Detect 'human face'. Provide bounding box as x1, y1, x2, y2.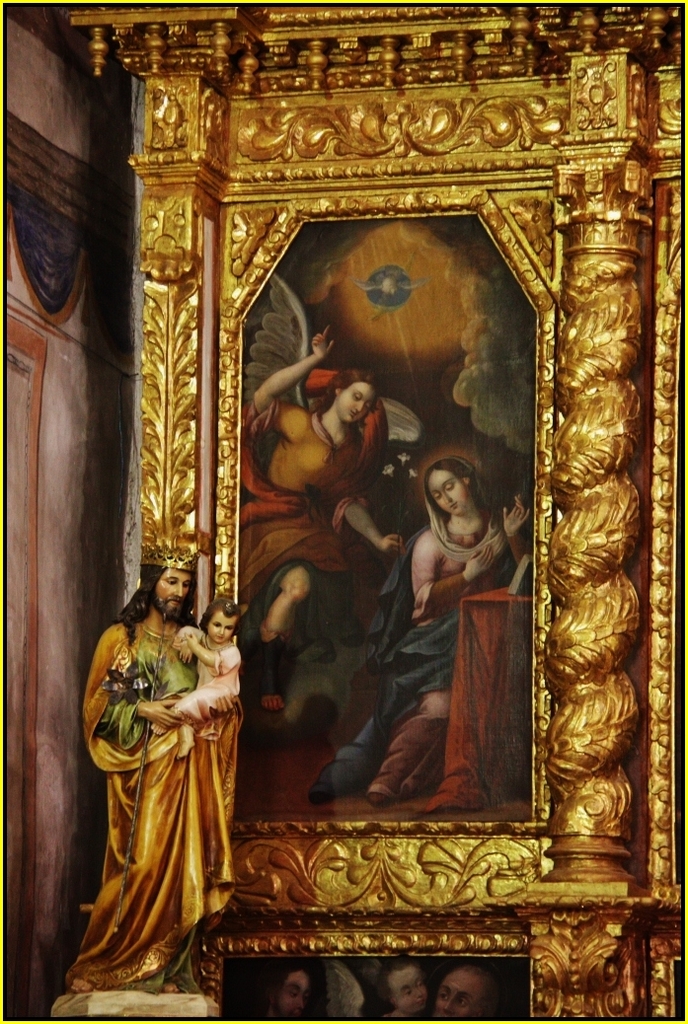
333, 382, 380, 426.
